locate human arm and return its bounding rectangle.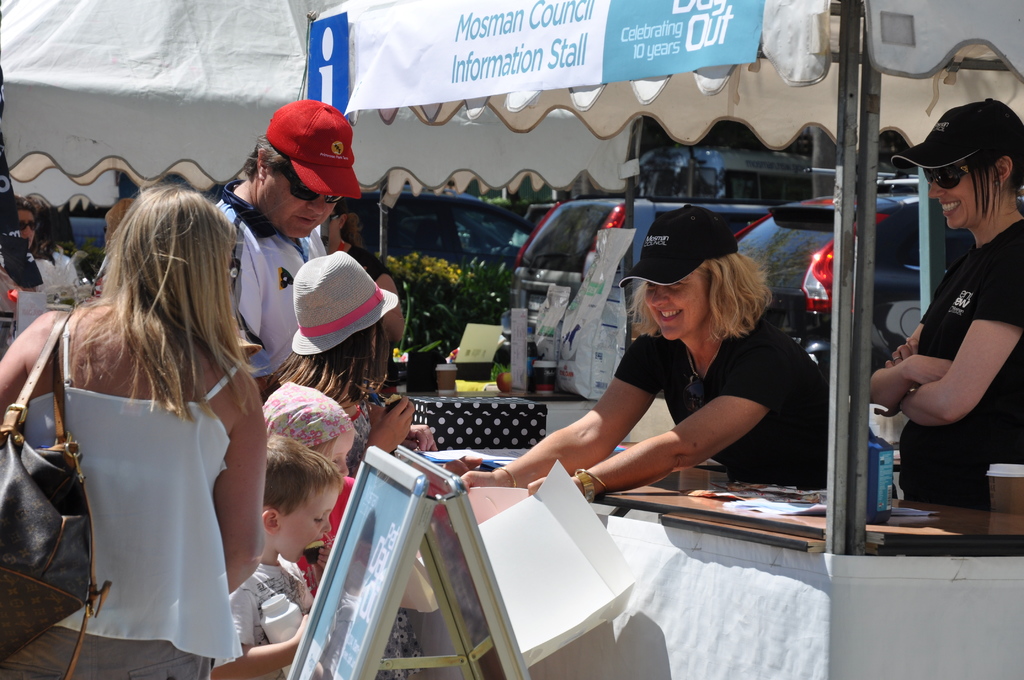
detection(865, 268, 964, 421).
